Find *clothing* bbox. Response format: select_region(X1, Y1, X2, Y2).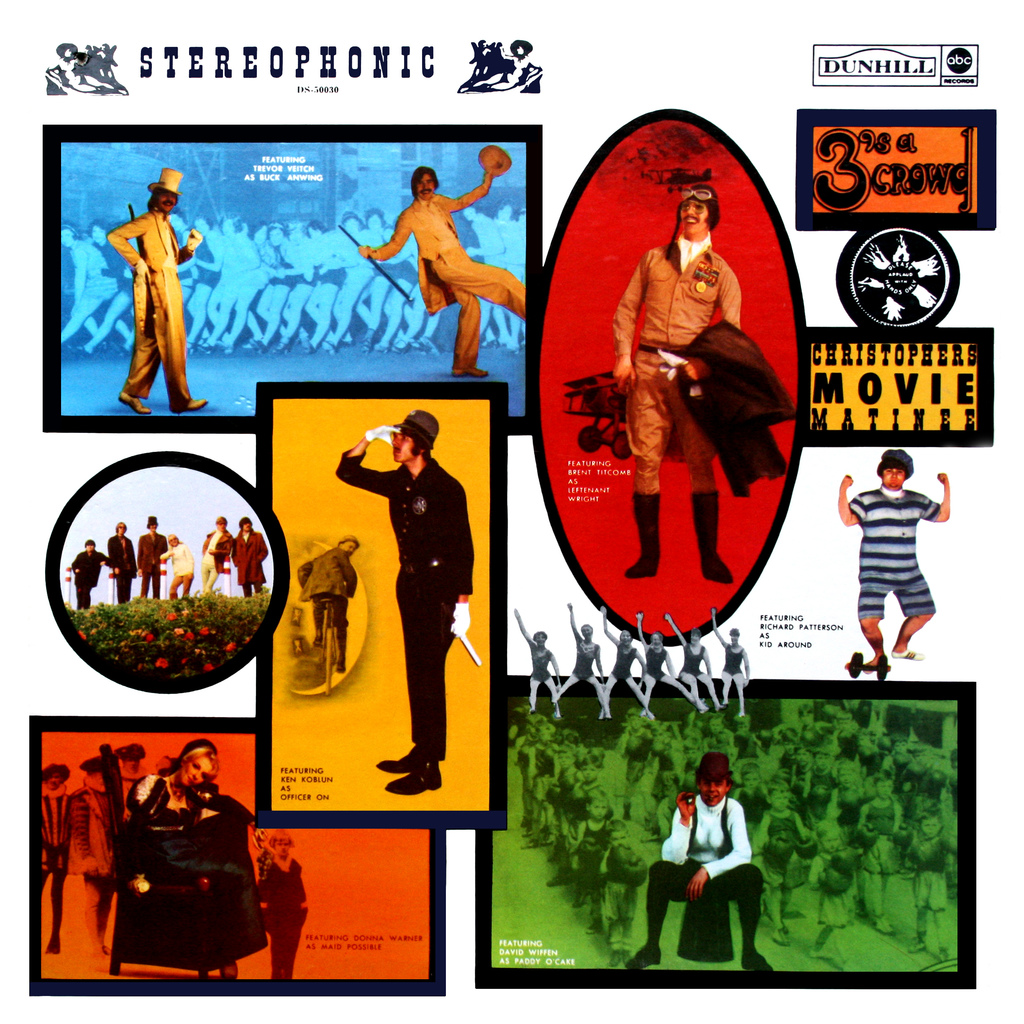
select_region(603, 234, 738, 496).
